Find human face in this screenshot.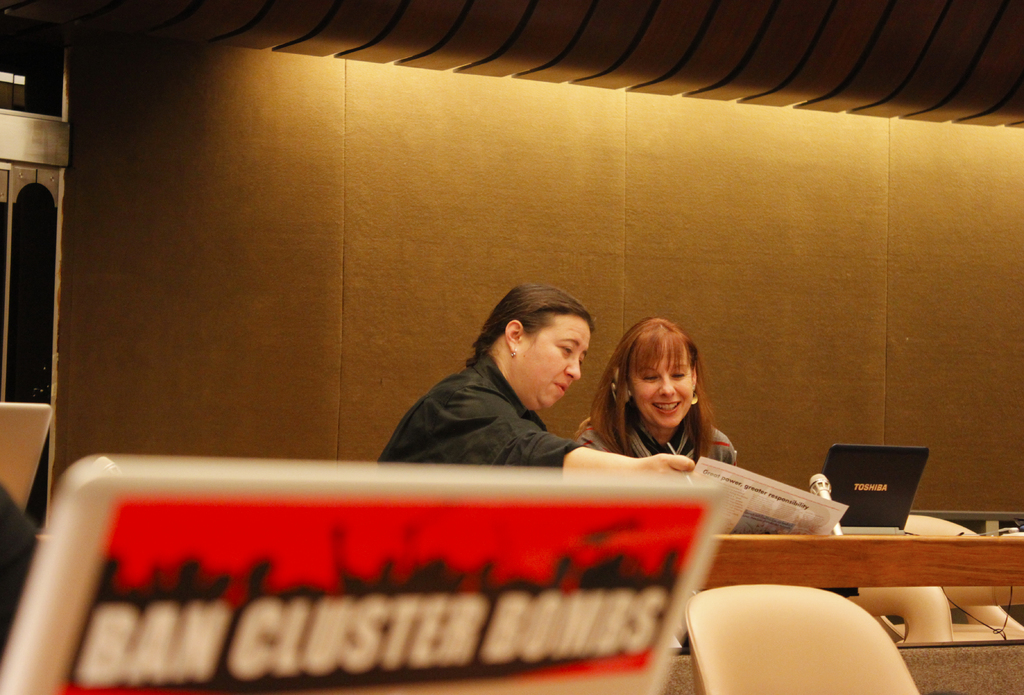
The bounding box for human face is box(625, 338, 696, 427).
